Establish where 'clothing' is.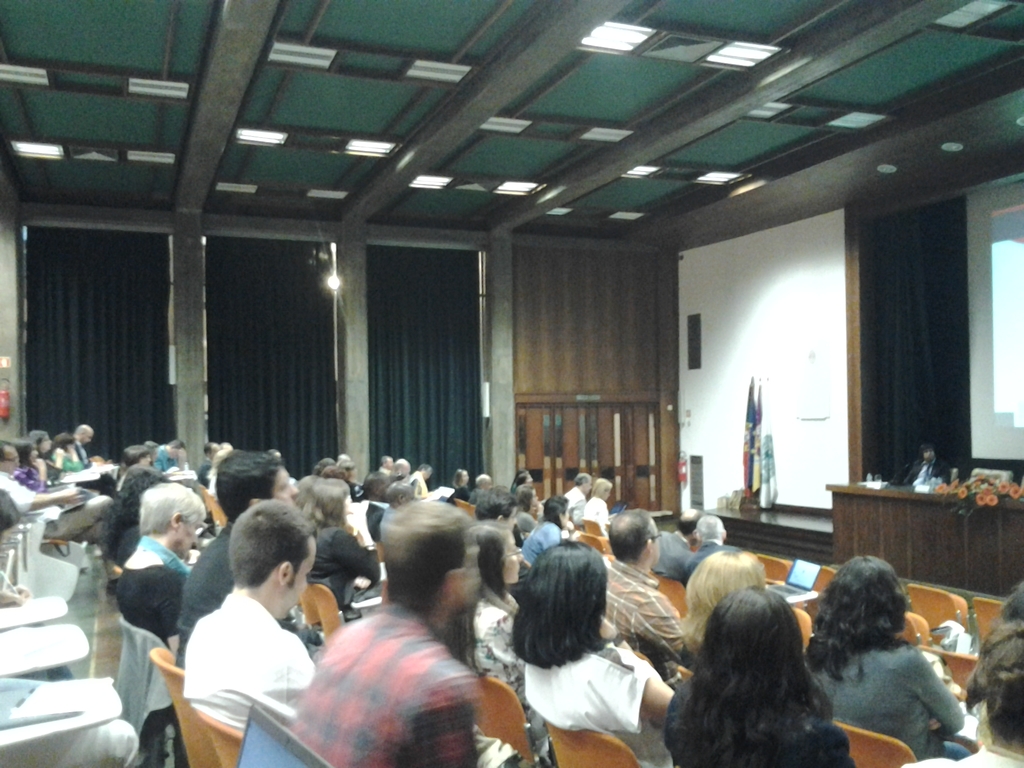
Established at (115, 538, 195, 647).
